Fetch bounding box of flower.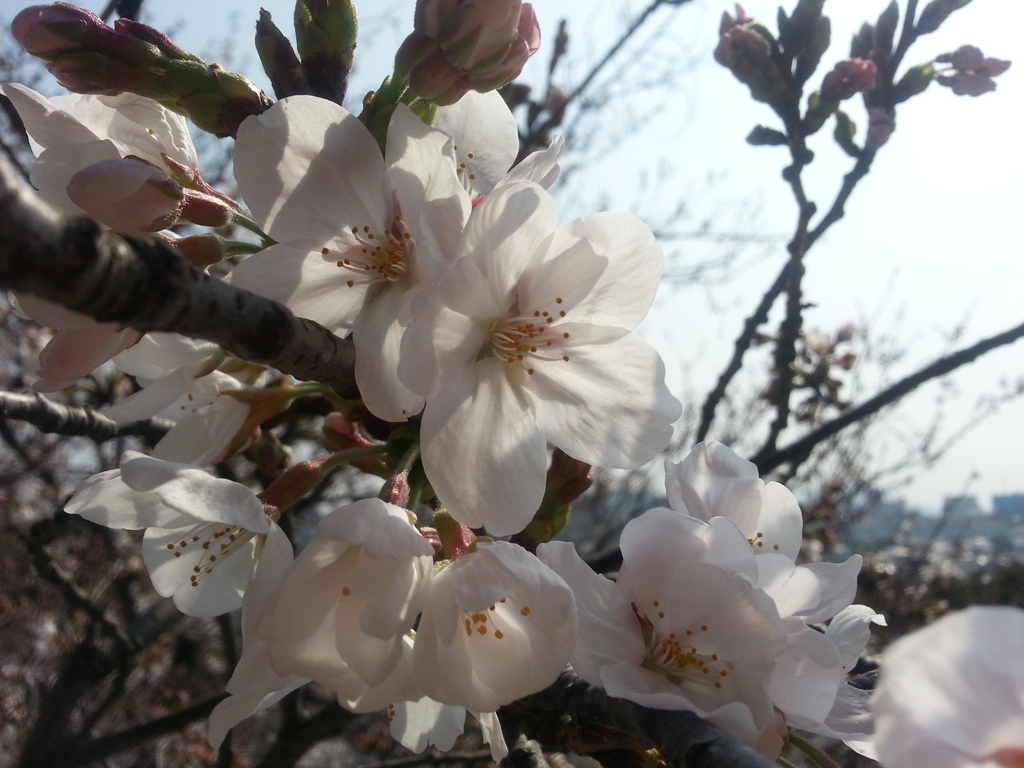
Bbox: (413,537,572,712).
